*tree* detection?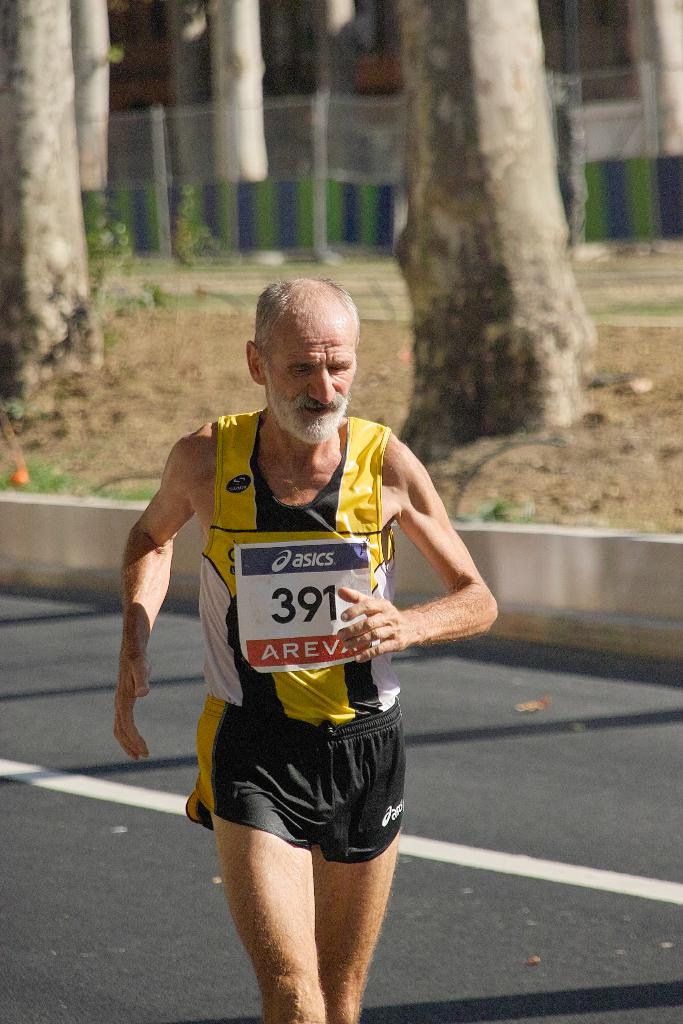
[71, 0, 104, 188]
